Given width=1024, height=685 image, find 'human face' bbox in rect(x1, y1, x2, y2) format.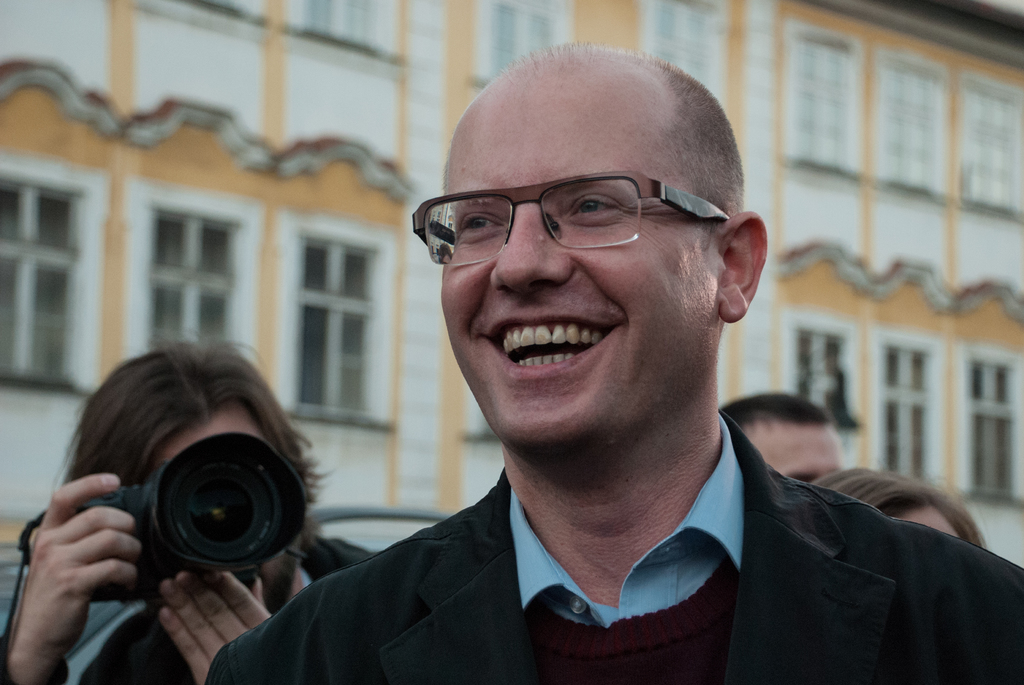
rect(741, 423, 842, 476).
